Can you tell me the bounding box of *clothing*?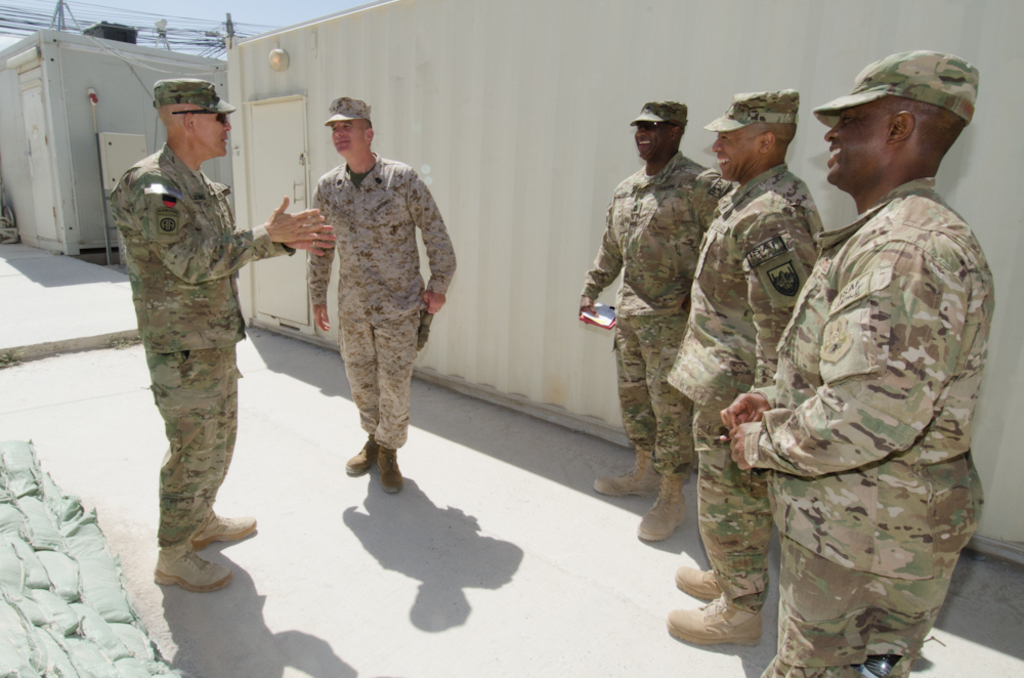
bbox=(583, 155, 724, 473).
